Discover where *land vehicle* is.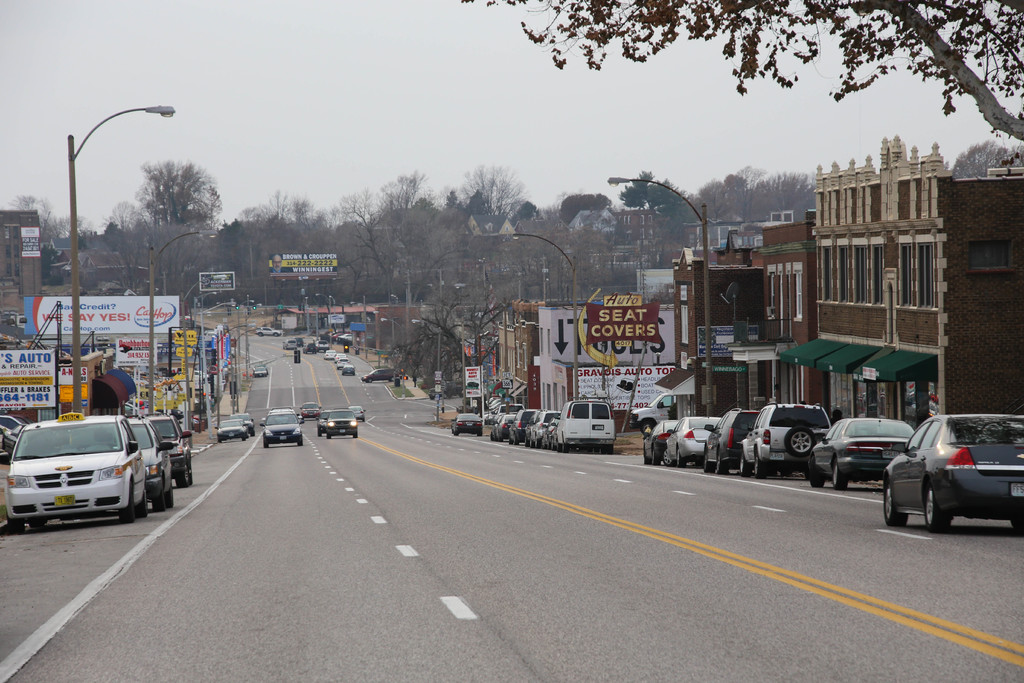
Discovered at l=495, t=411, r=516, b=441.
